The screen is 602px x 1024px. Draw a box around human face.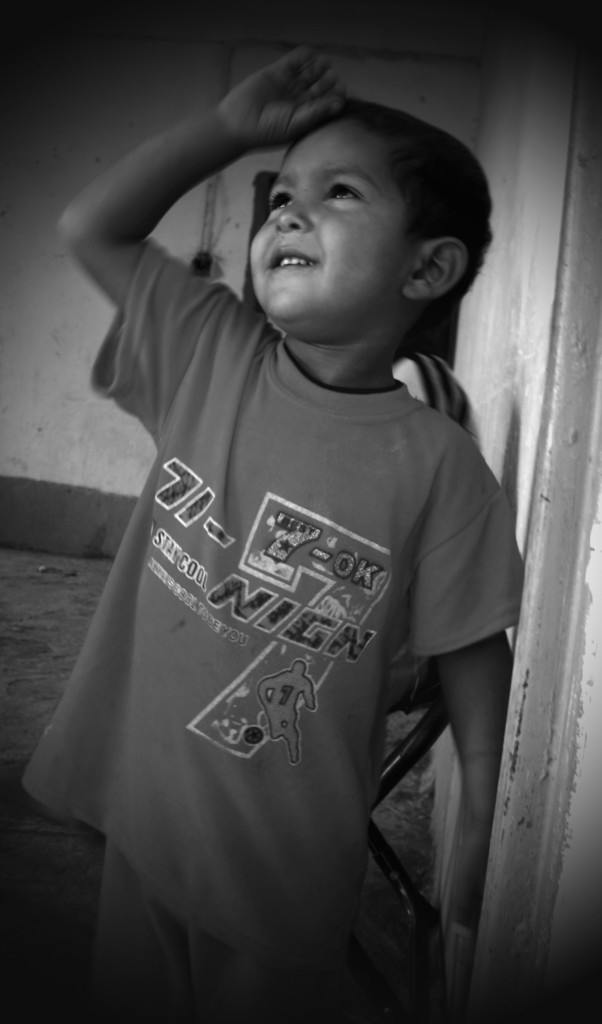
pyautogui.locateOnScreen(250, 108, 416, 337).
